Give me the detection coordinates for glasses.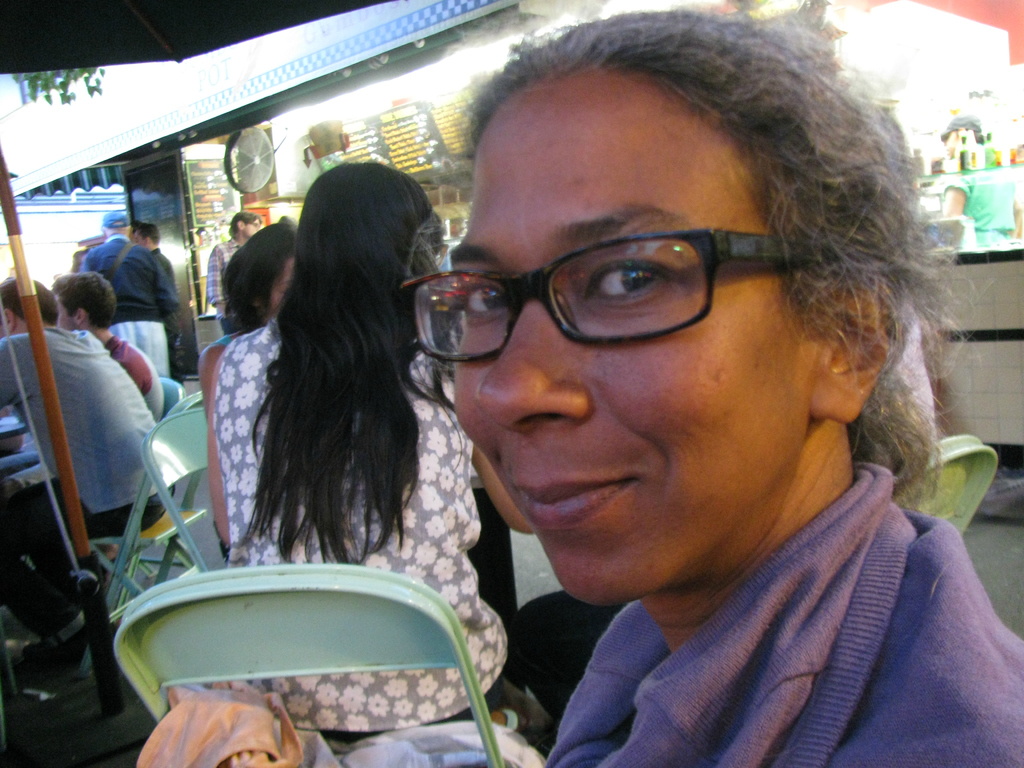
(x1=405, y1=231, x2=827, y2=367).
